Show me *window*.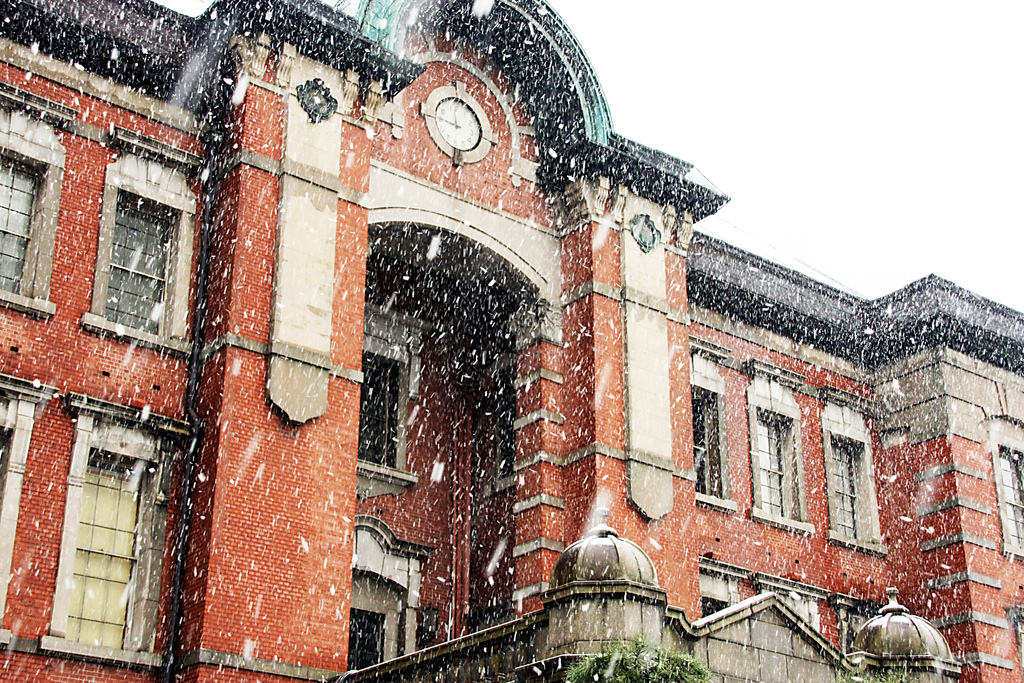
*window* is here: bbox(1005, 455, 1023, 539).
